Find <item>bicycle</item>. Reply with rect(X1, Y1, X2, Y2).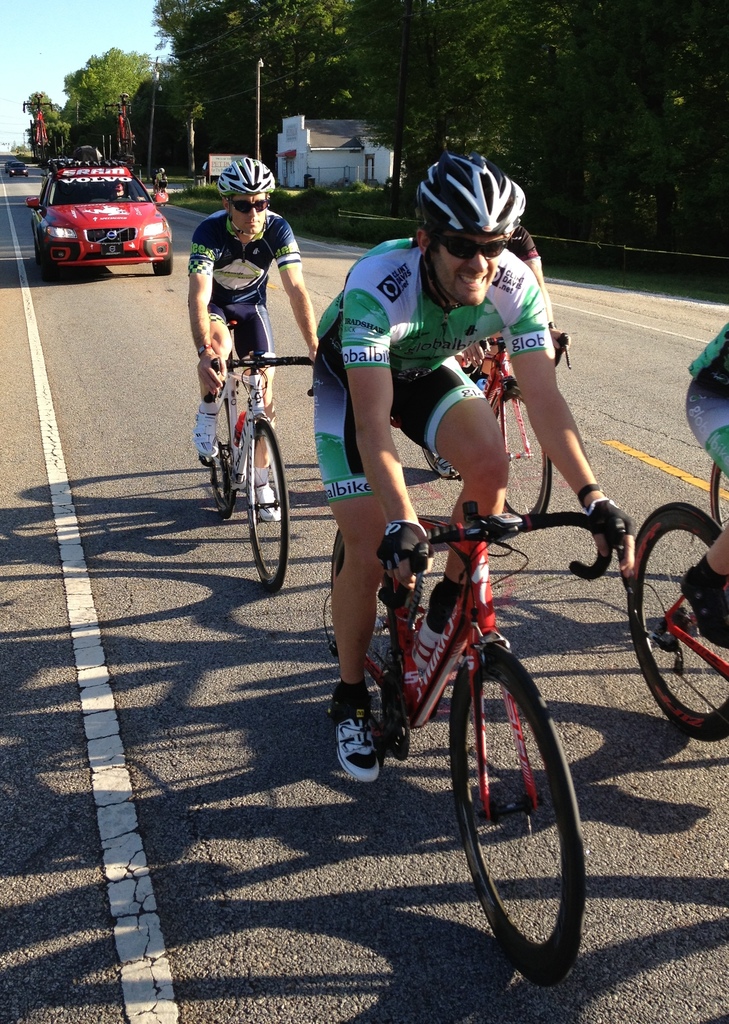
rect(195, 317, 315, 592).
